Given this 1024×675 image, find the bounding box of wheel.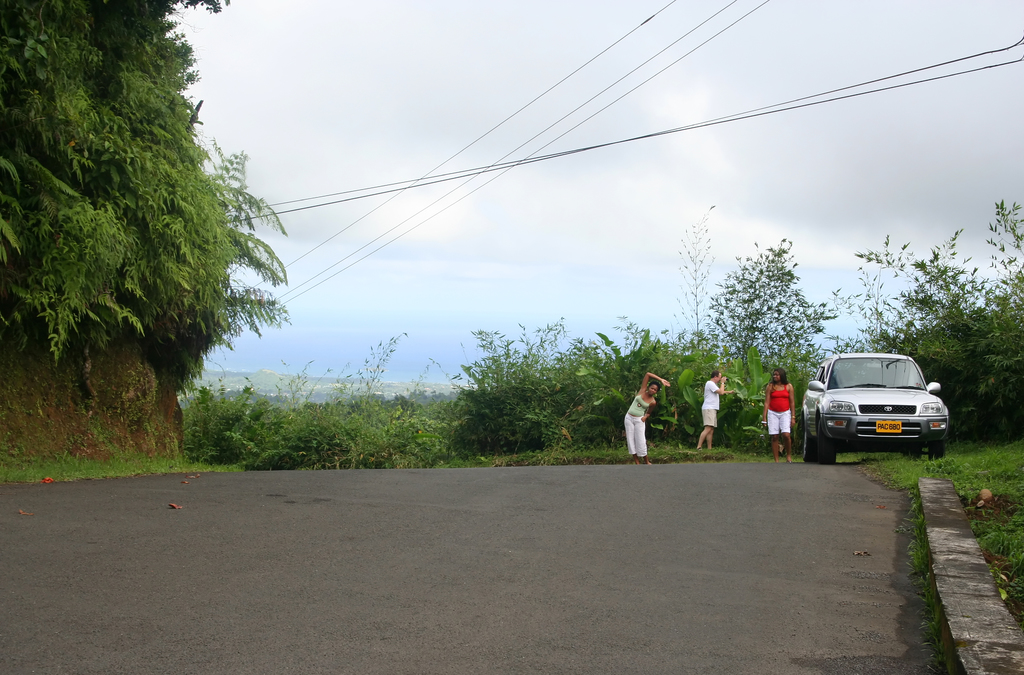
(901, 444, 921, 455).
